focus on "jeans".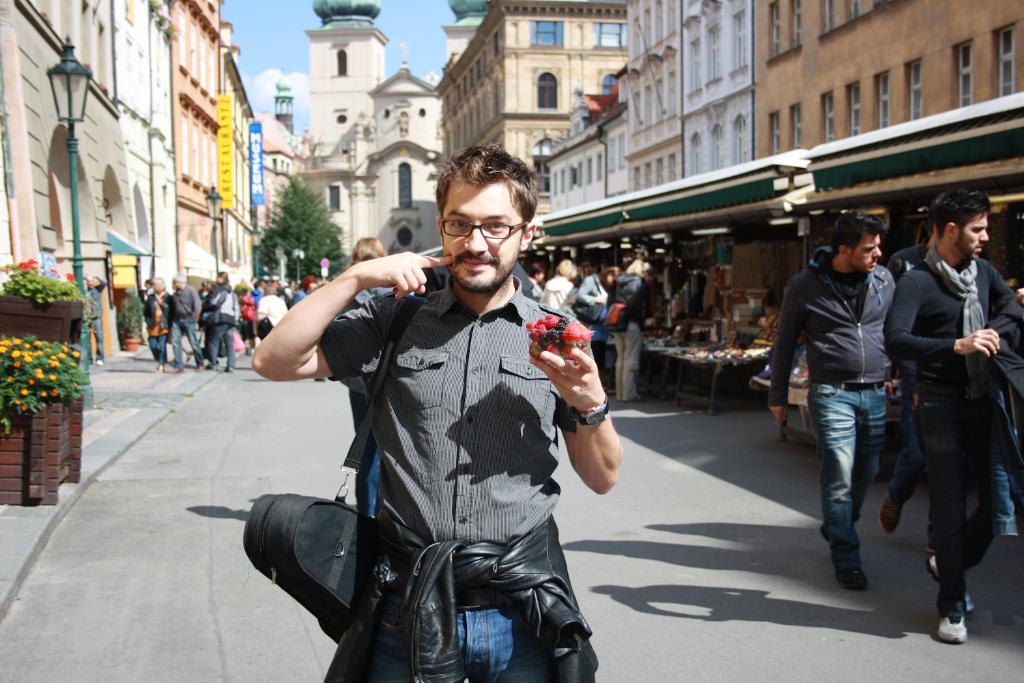
Focused at (left=208, top=324, right=239, bottom=372).
